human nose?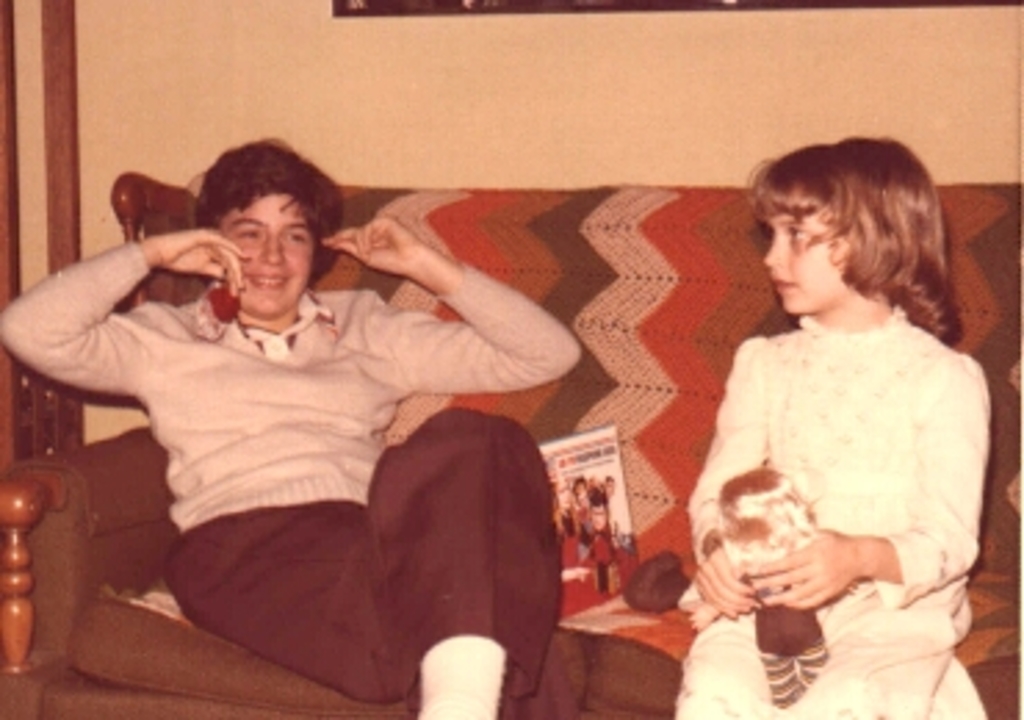
bbox=(260, 233, 282, 260)
